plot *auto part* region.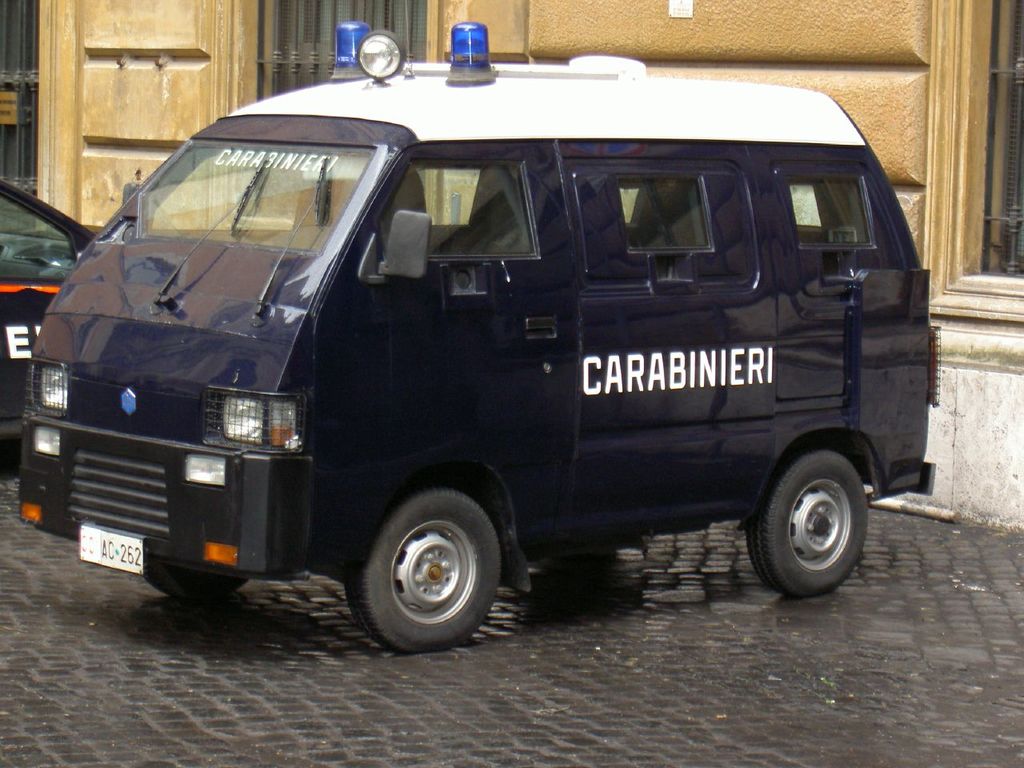
Plotted at x1=17 y1=358 x2=307 y2=446.
